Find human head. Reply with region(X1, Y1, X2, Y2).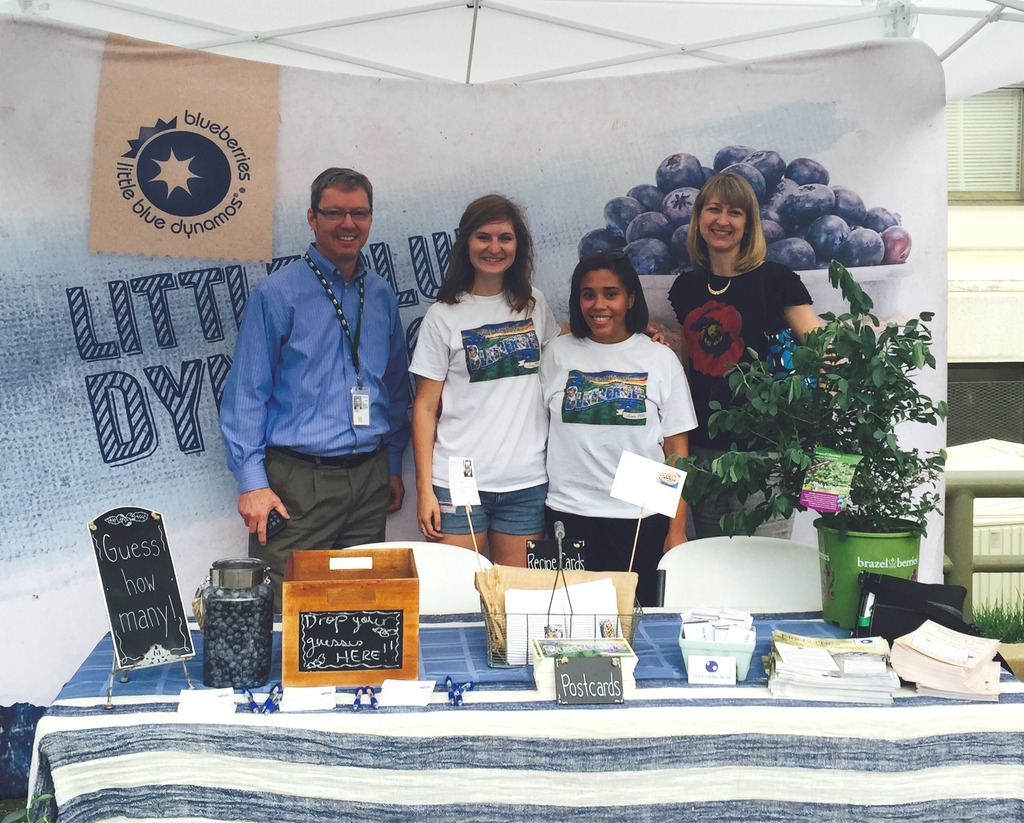
region(563, 243, 645, 334).
